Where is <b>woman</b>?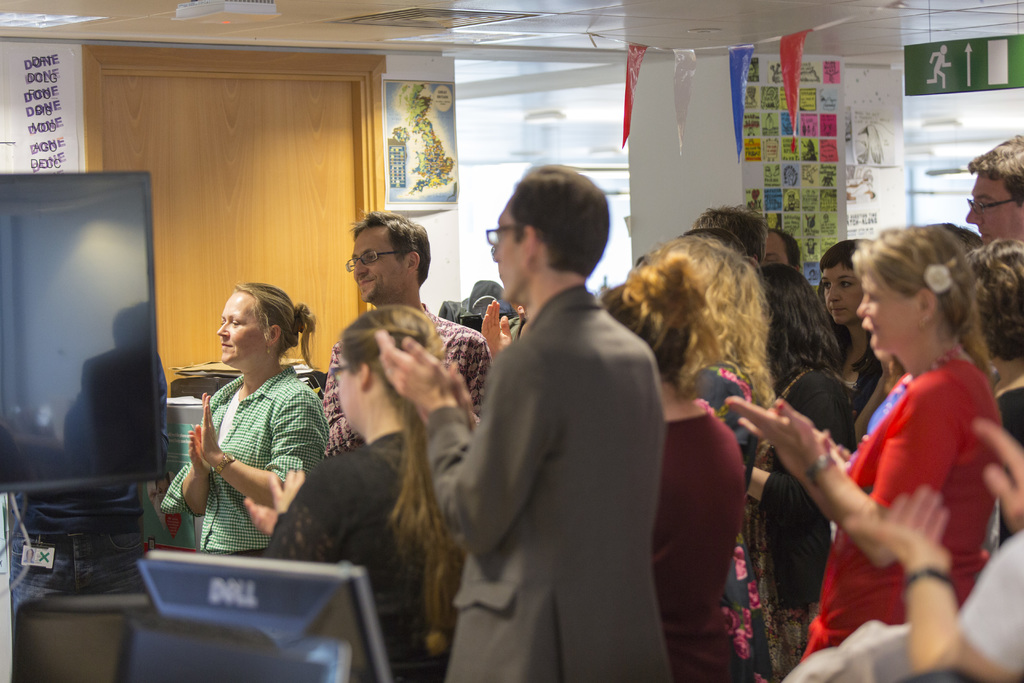
x1=742 y1=266 x2=866 y2=681.
